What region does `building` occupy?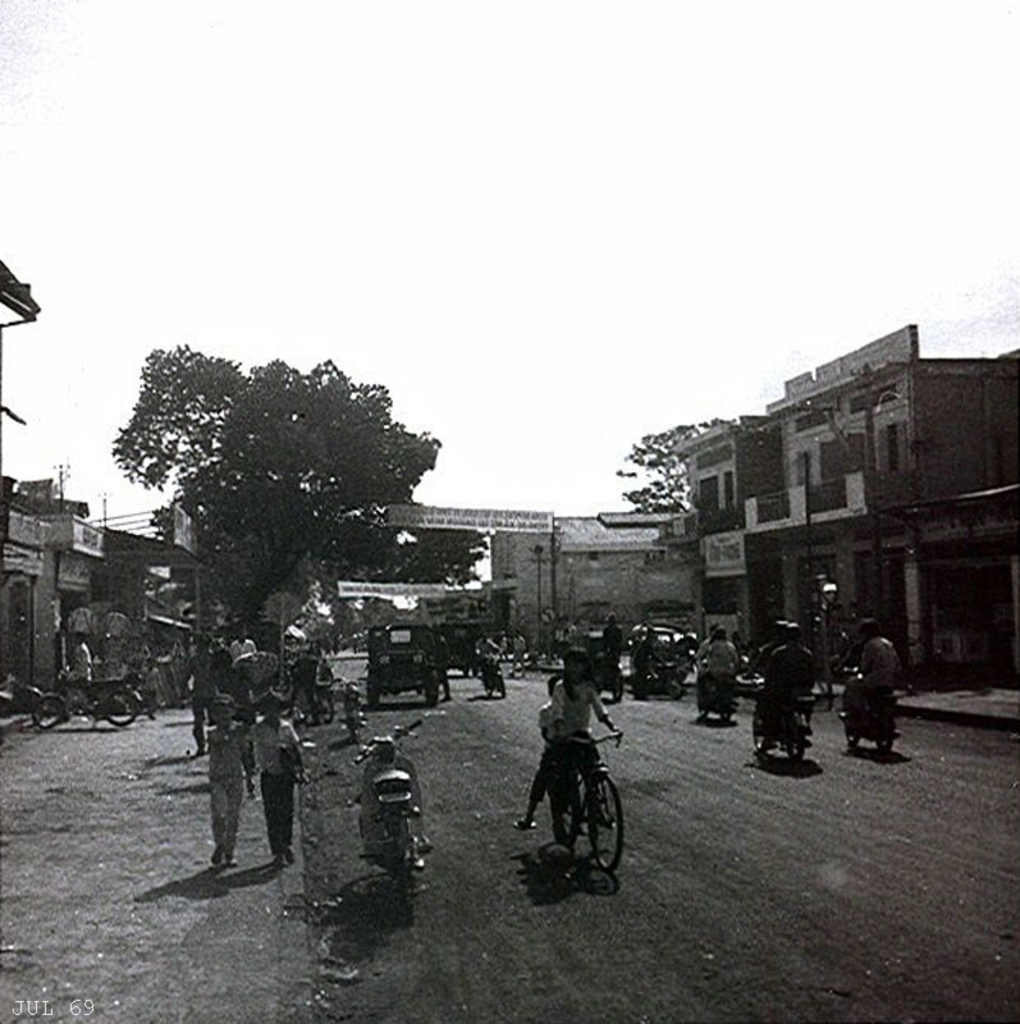
left=0, top=325, right=1019, bottom=691.
